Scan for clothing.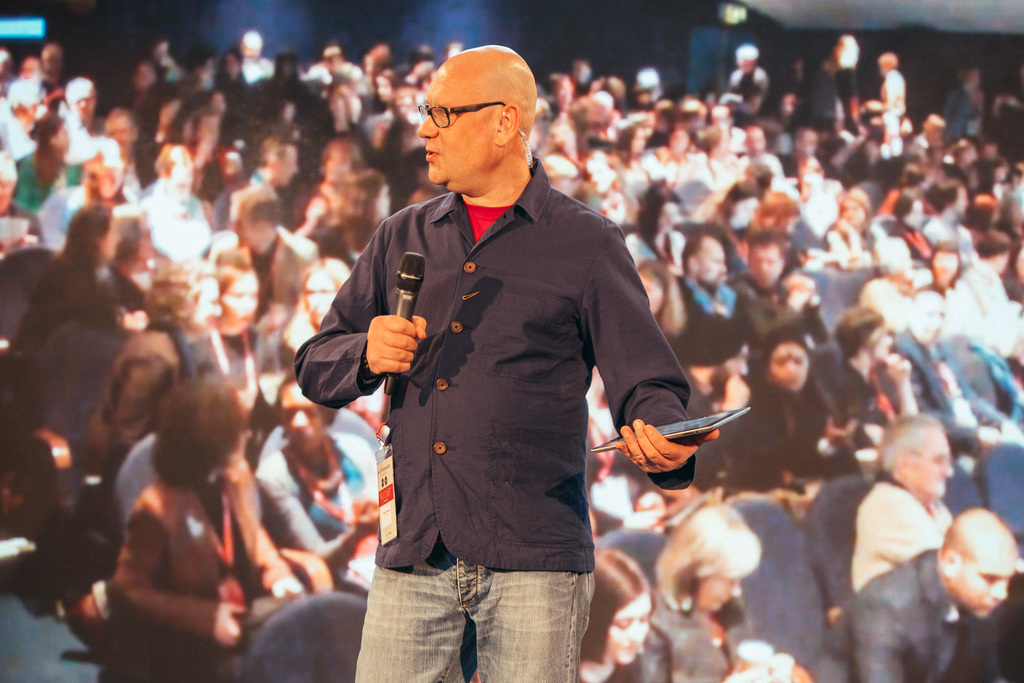
Scan result: select_region(625, 230, 686, 273).
